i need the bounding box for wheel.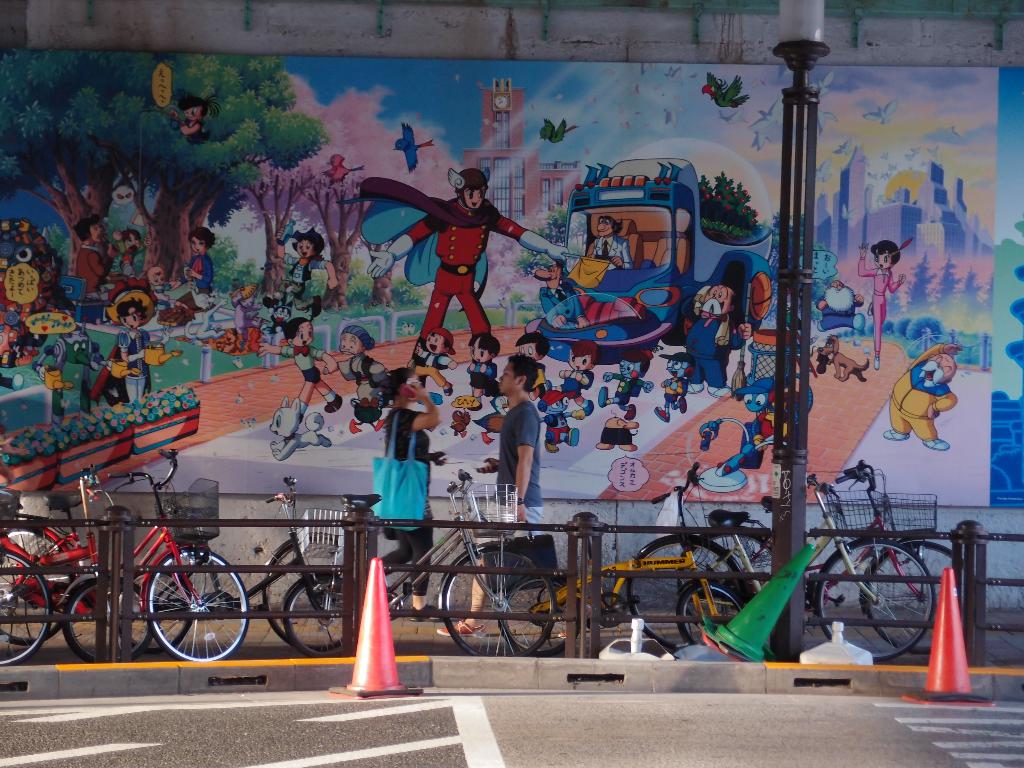
Here it is: x1=814 y1=537 x2=936 y2=666.
